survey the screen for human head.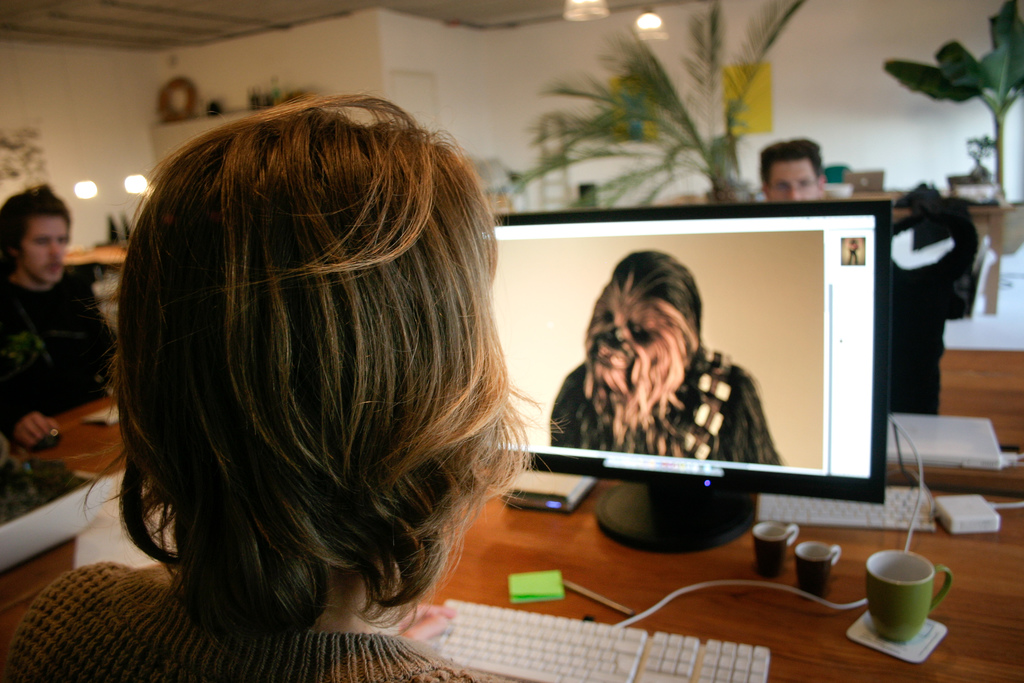
Survey found: x1=0 y1=183 x2=77 y2=288.
